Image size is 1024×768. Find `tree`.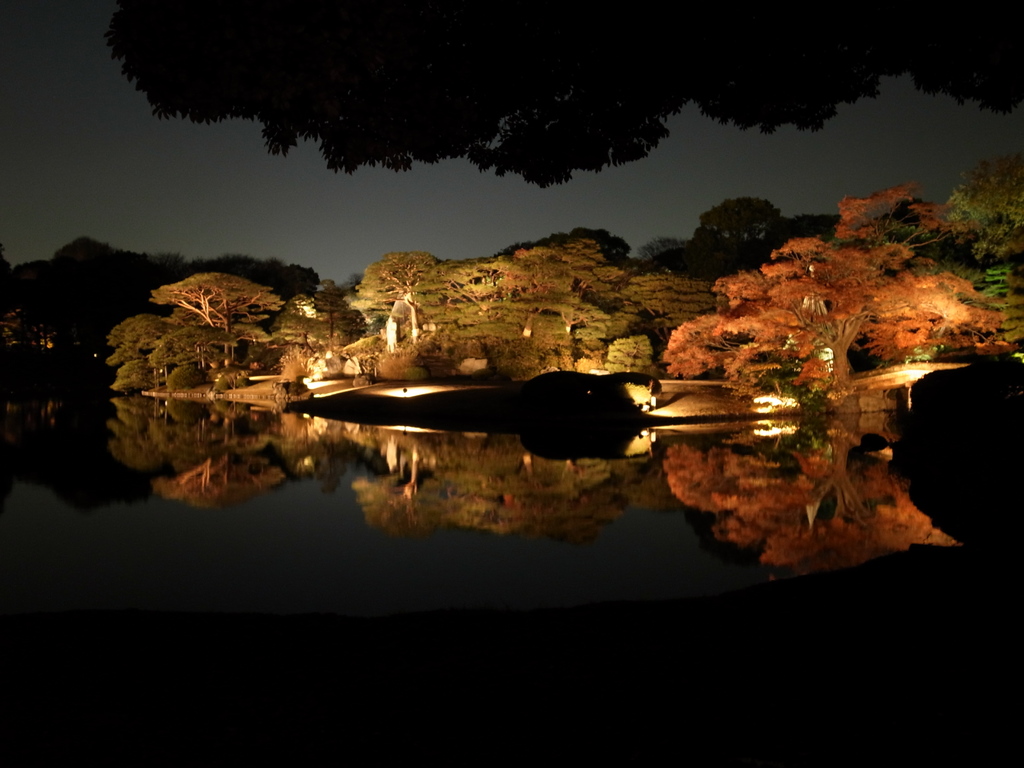
crop(153, 269, 282, 397).
